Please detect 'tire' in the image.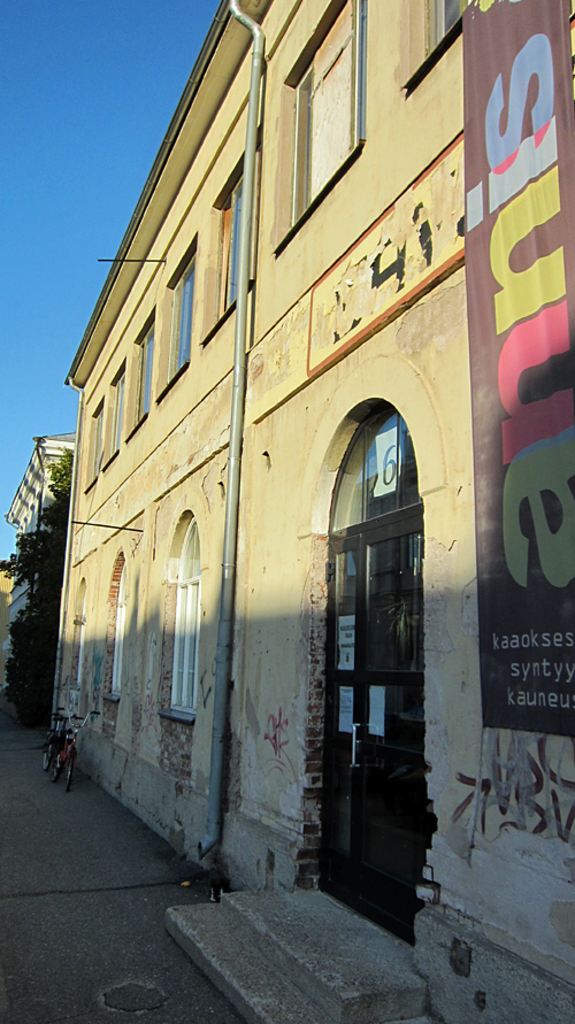
x1=44 y1=718 x2=59 y2=765.
